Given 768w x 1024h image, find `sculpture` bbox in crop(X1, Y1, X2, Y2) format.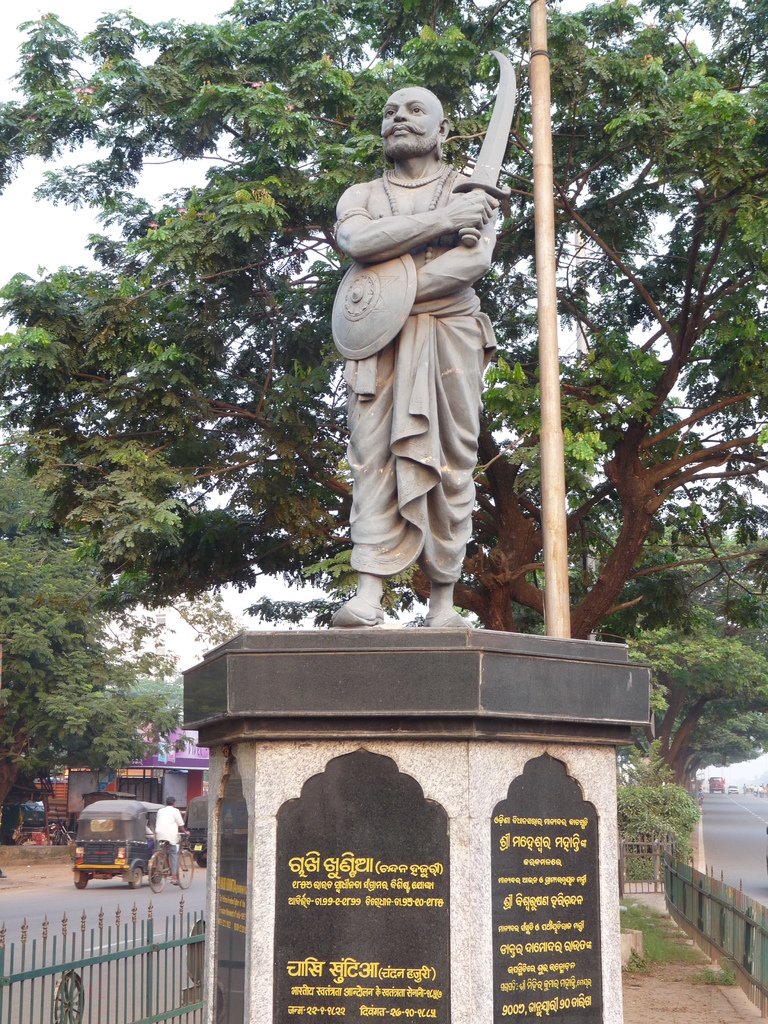
crop(317, 88, 516, 622).
